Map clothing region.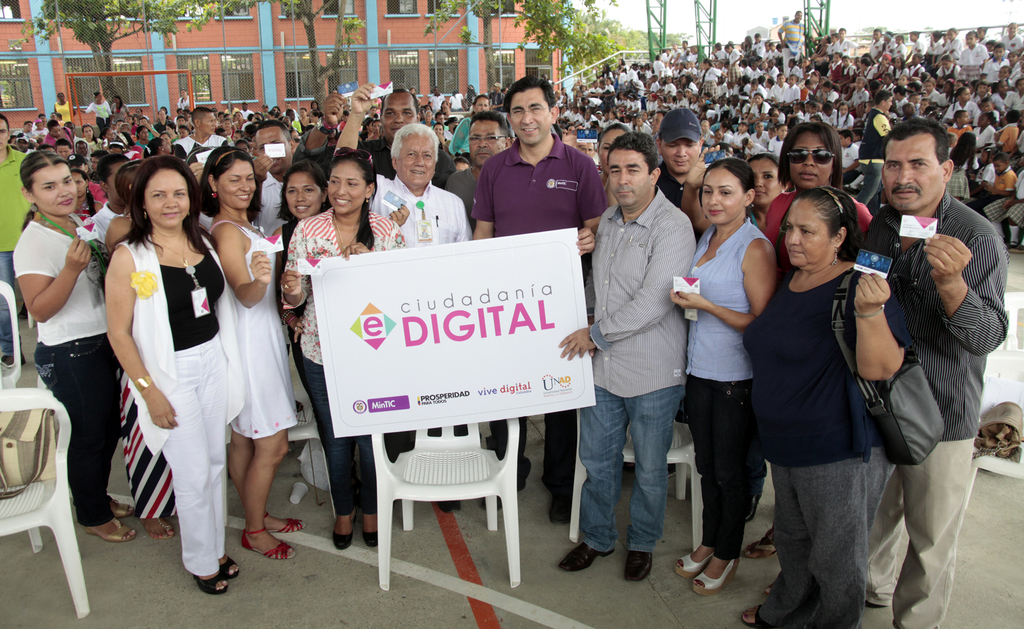
Mapped to pyautogui.locateOnScreen(762, 49, 768, 61).
